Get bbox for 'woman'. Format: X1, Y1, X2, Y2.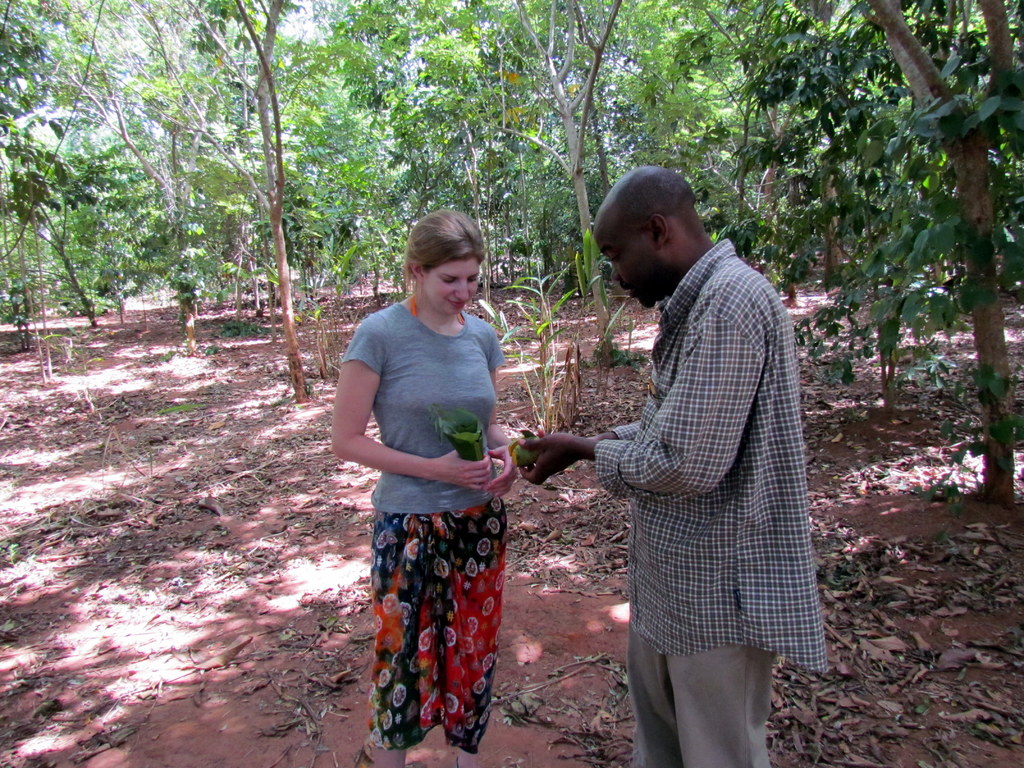
332, 209, 519, 767.
